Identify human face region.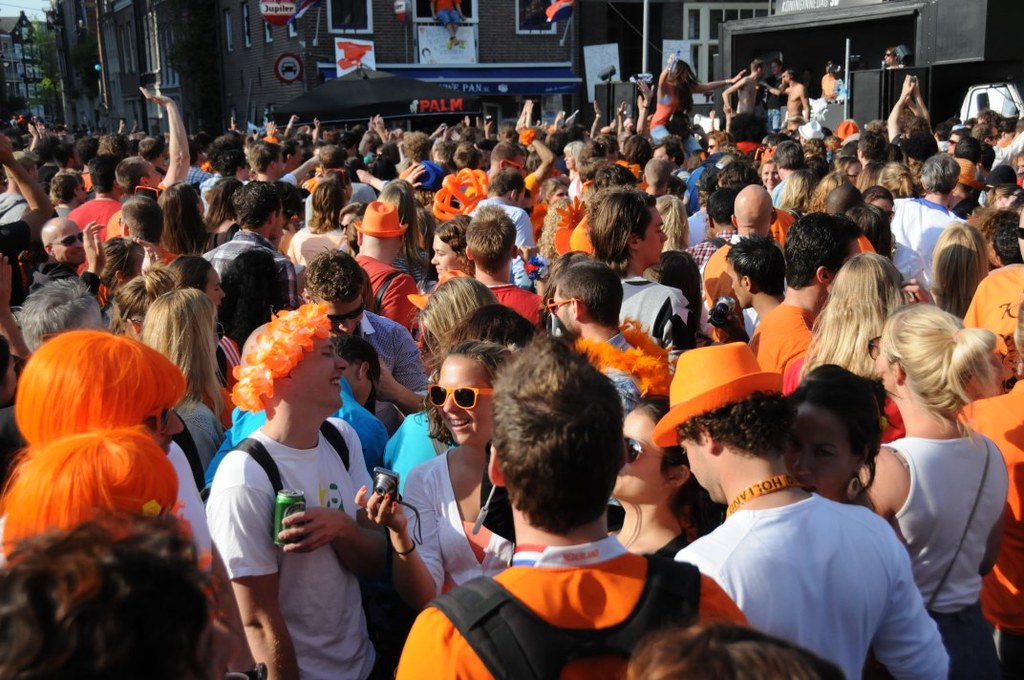
Region: box(242, 162, 249, 180).
